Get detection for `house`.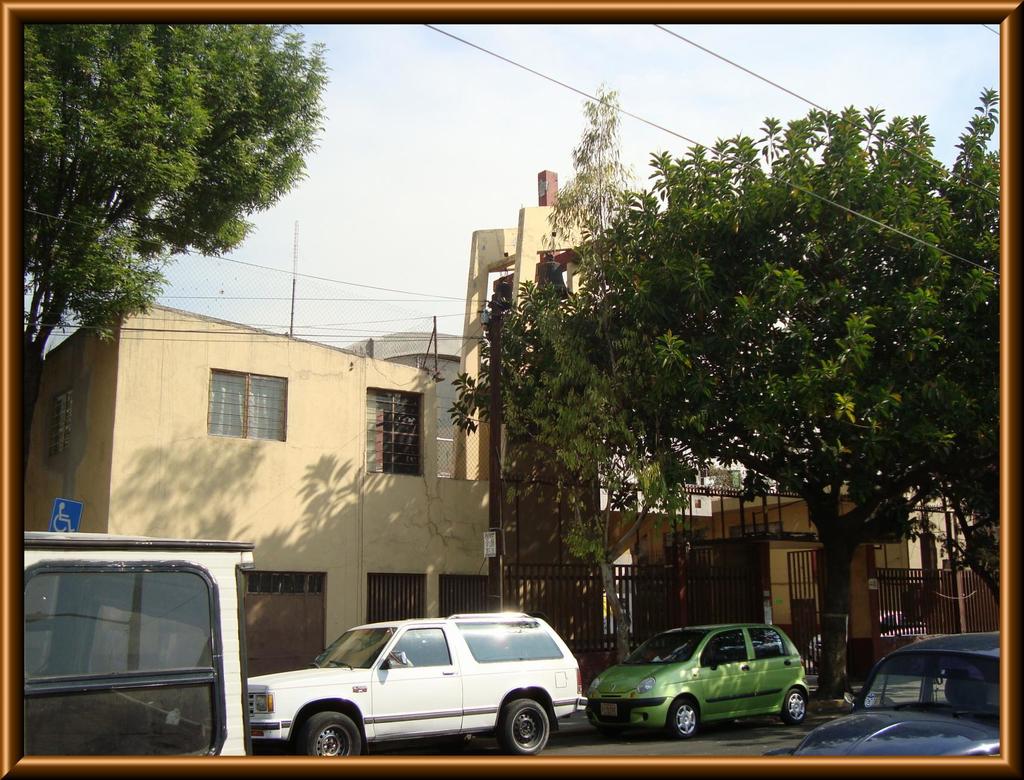
Detection: box(26, 297, 492, 684).
